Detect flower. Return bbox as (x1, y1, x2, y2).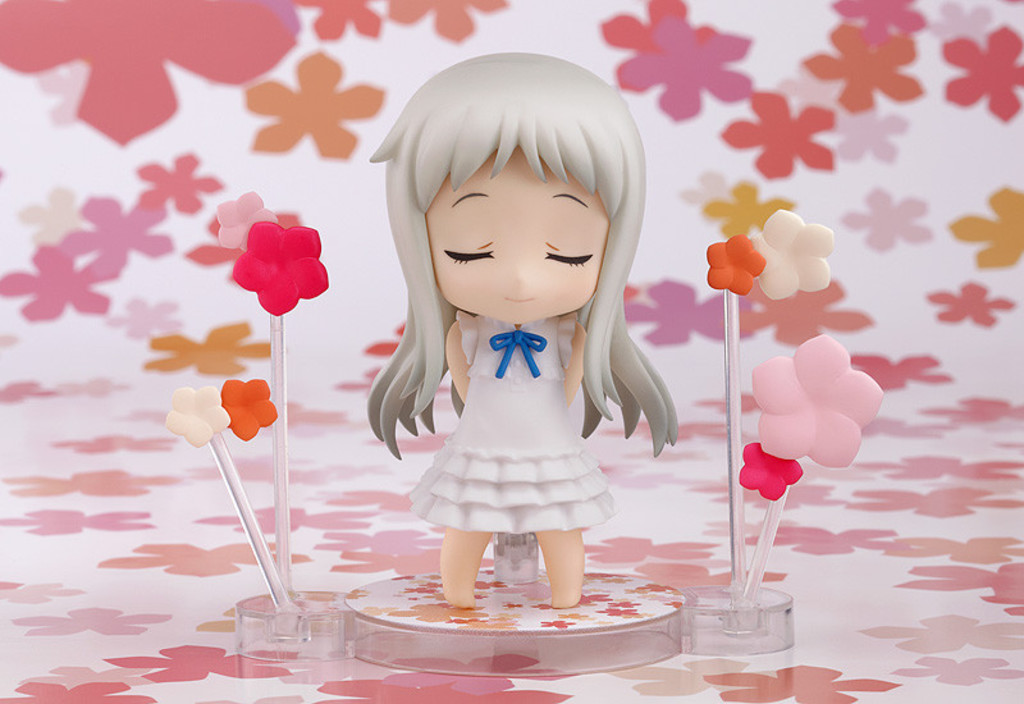
(705, 232, 776, 300).
